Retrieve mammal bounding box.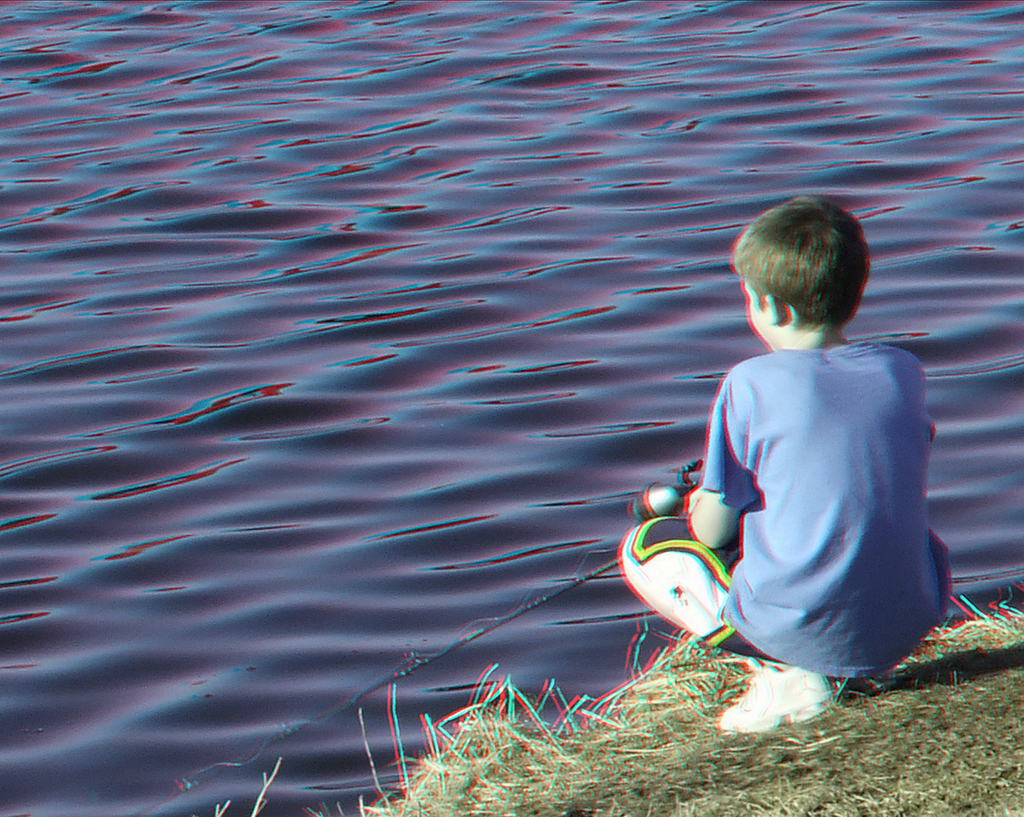
Bounding box: {"x1": 624, "y1": 197, "x2": 973, "y2": 726}.
